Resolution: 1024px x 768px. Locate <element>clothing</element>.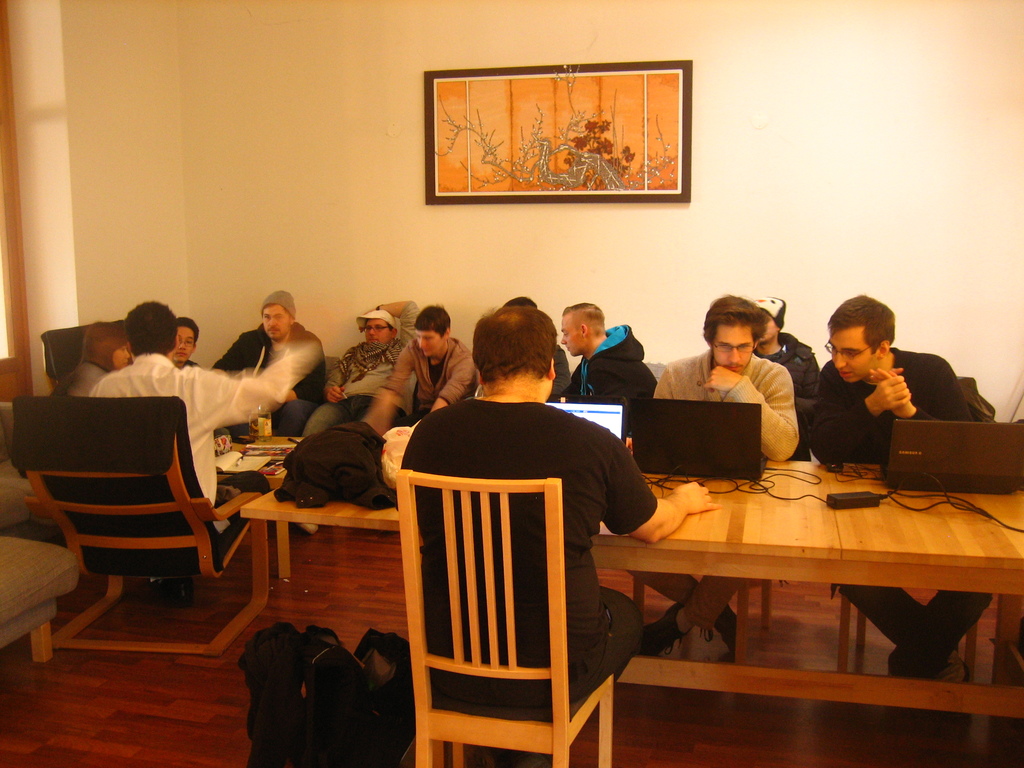
(left=314, top=308, right=438, bottom=431).
